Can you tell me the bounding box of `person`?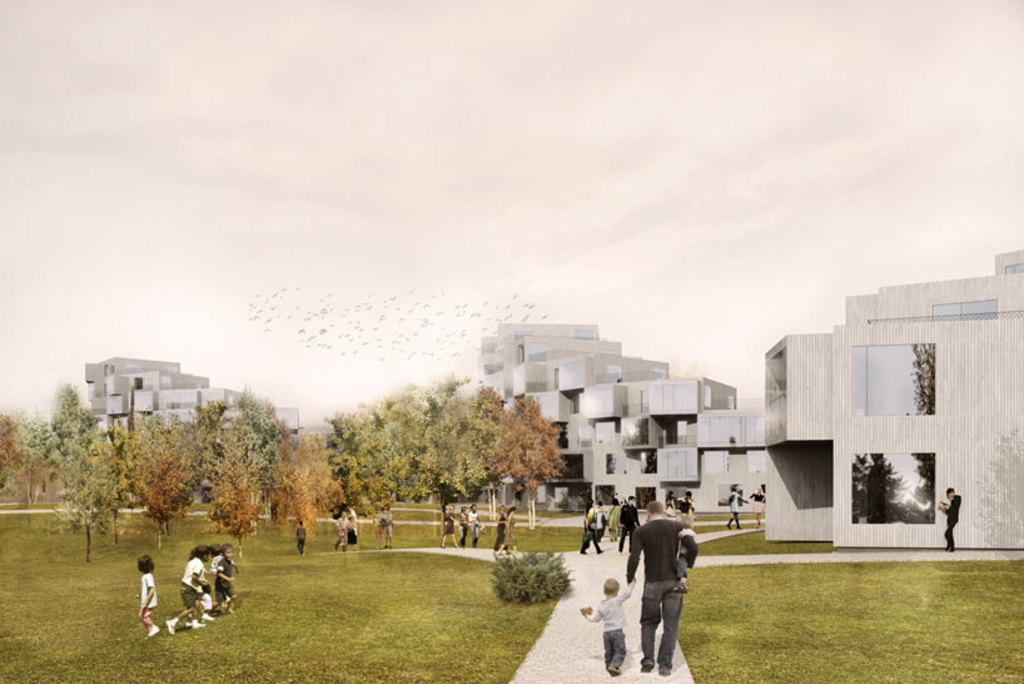
{"x1": 491, "y1": 502, "x2": 509, "y2": 561}.
